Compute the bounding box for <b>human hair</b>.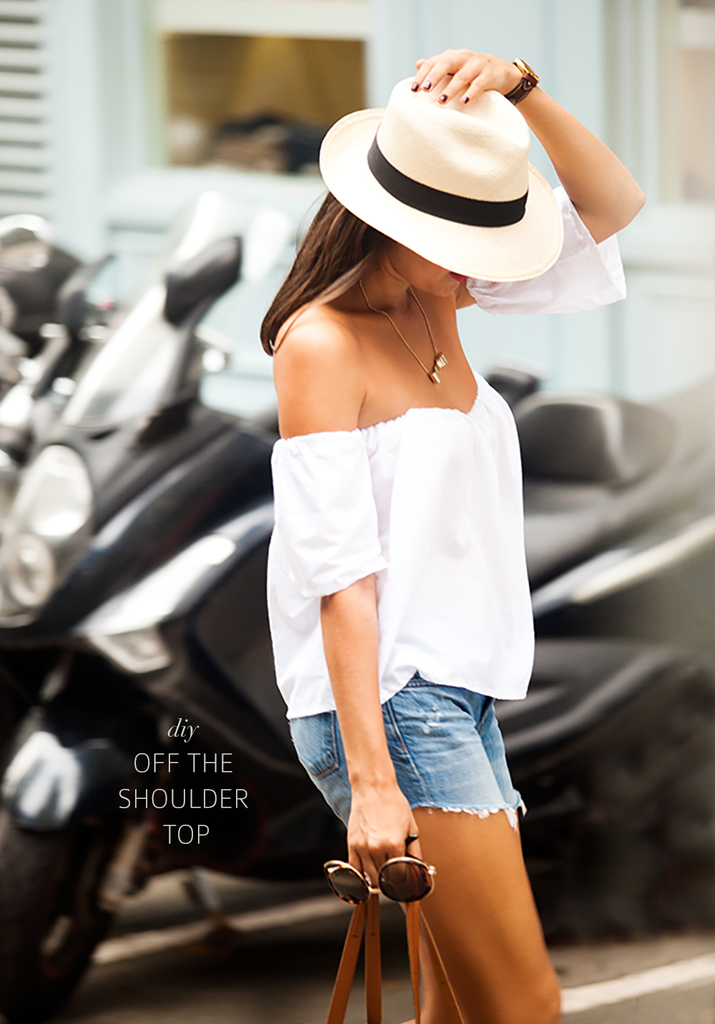
BBox(254, 182, 391, 360).
